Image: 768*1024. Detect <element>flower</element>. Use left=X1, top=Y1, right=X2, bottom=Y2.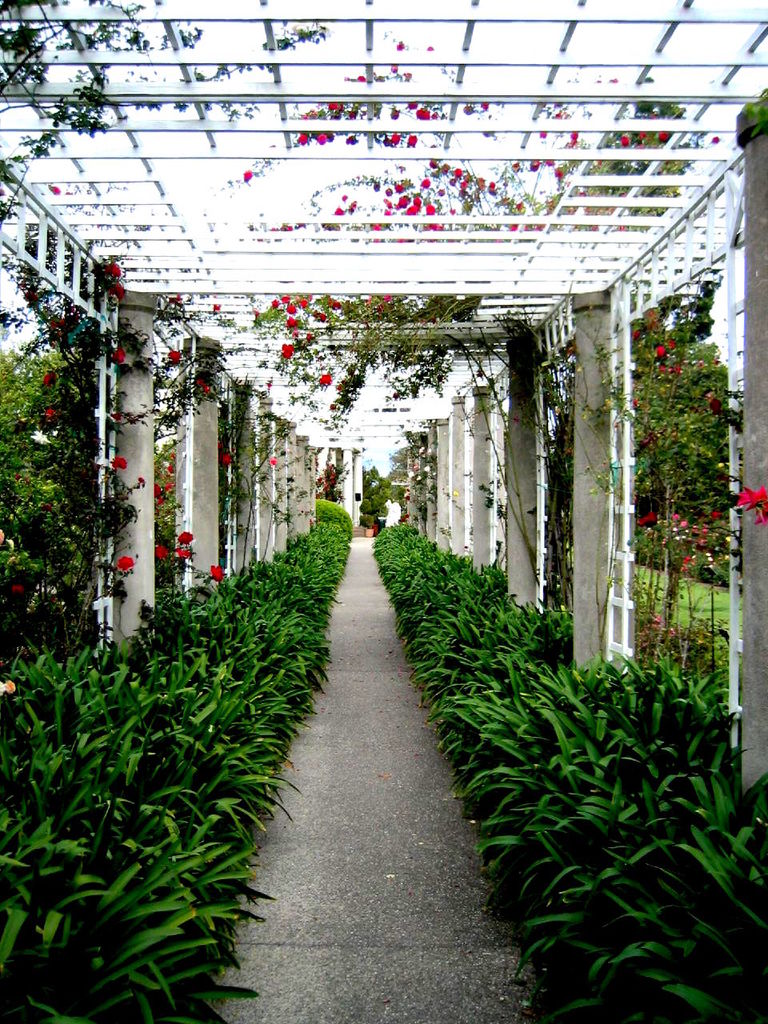
left=113, top=282, right=123, bottom=301.
